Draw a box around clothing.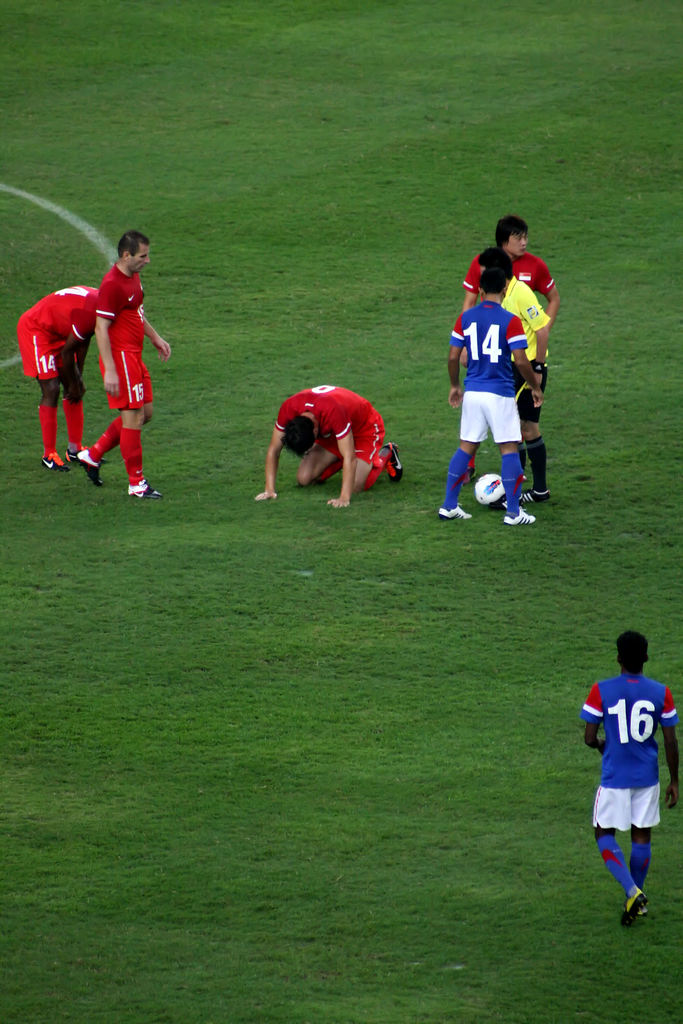
[450,255,557,404].
